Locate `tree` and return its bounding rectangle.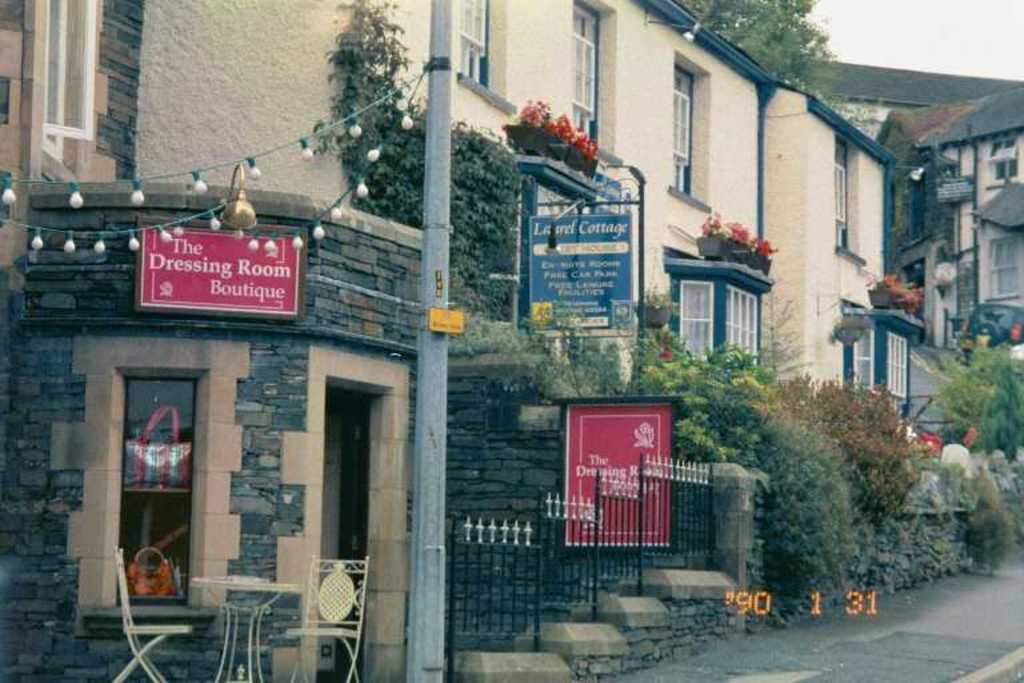
l=671, t=0, r=871, b=117.
